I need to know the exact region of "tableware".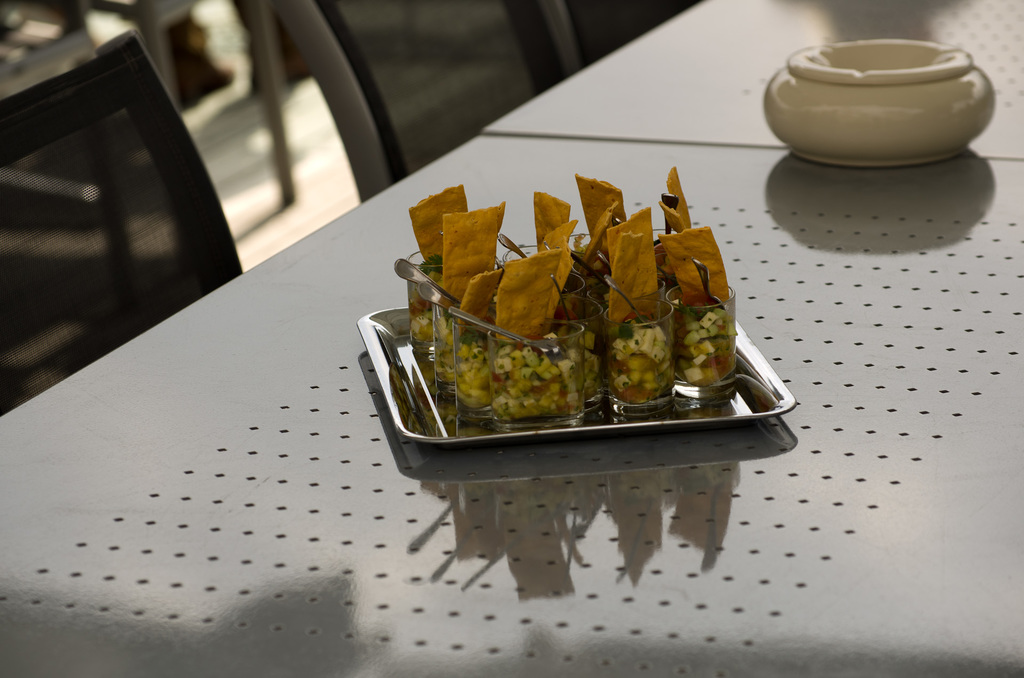
Region: locate(648, 225, 675, 249).
